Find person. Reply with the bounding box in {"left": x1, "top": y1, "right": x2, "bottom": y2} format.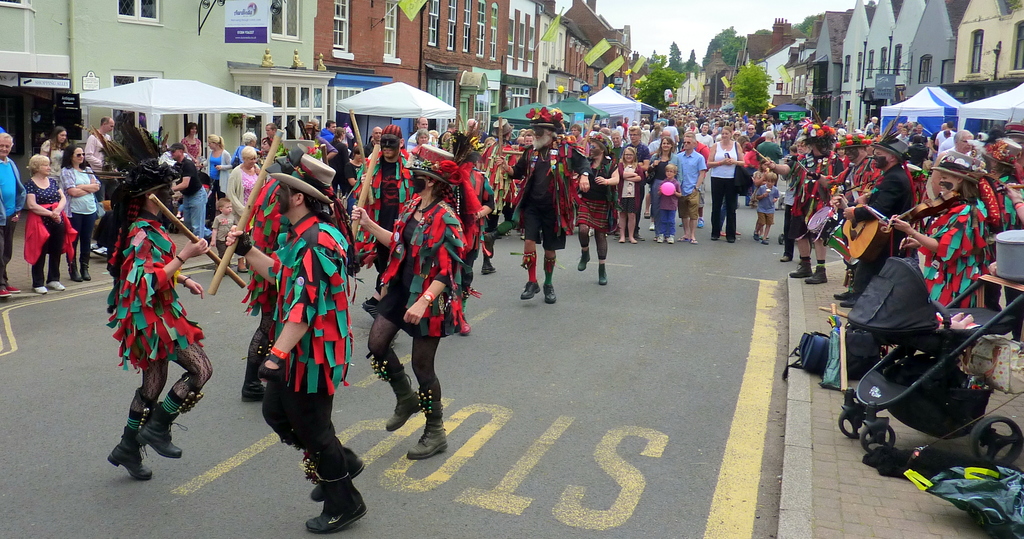
{"left": 934, "top": 120, "right": 957, "bottom": 144}.
